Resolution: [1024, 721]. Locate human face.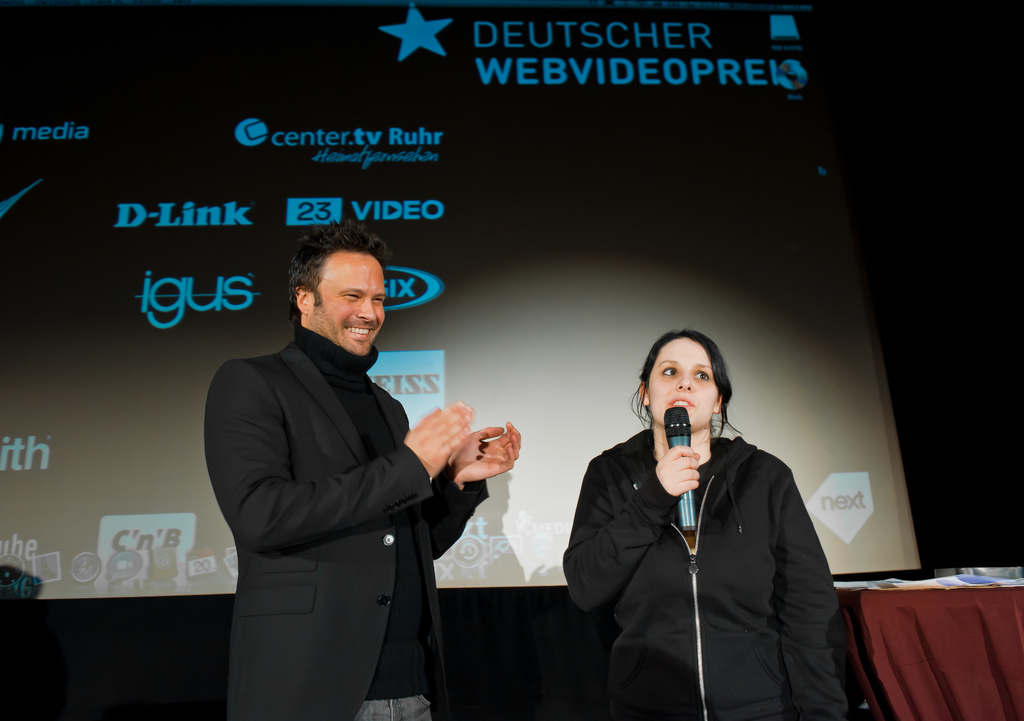
(x1=653, y1=341, x2=724, y2=422).
